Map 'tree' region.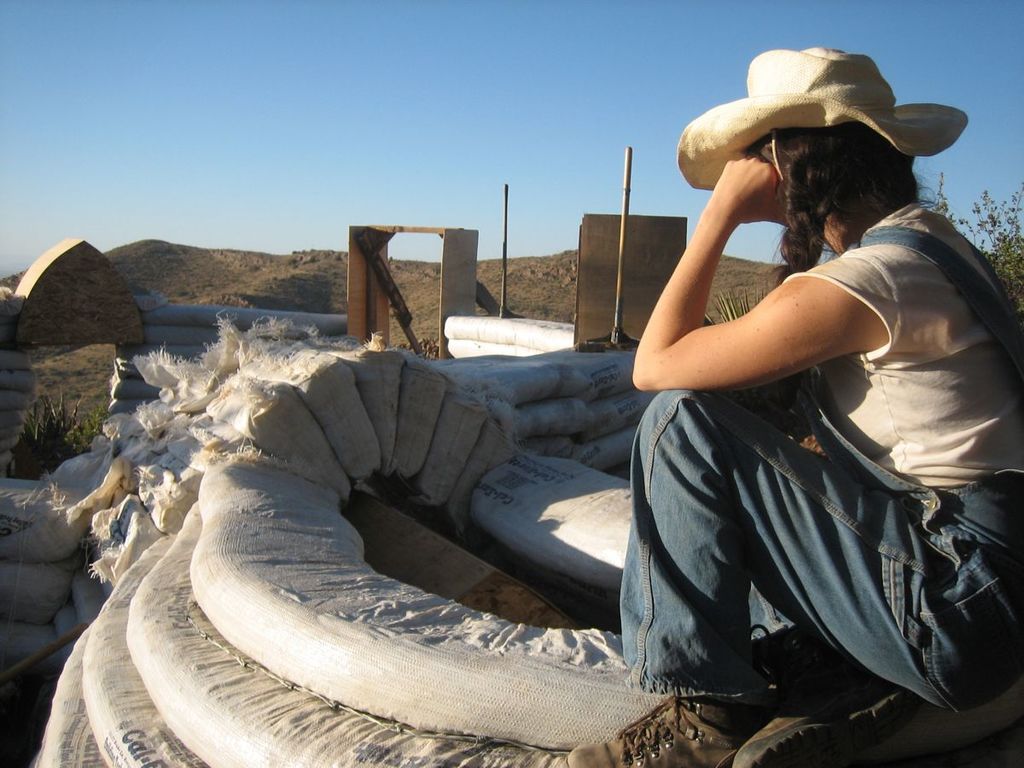
Mapped to box=[945, 185, 1023, 310].
